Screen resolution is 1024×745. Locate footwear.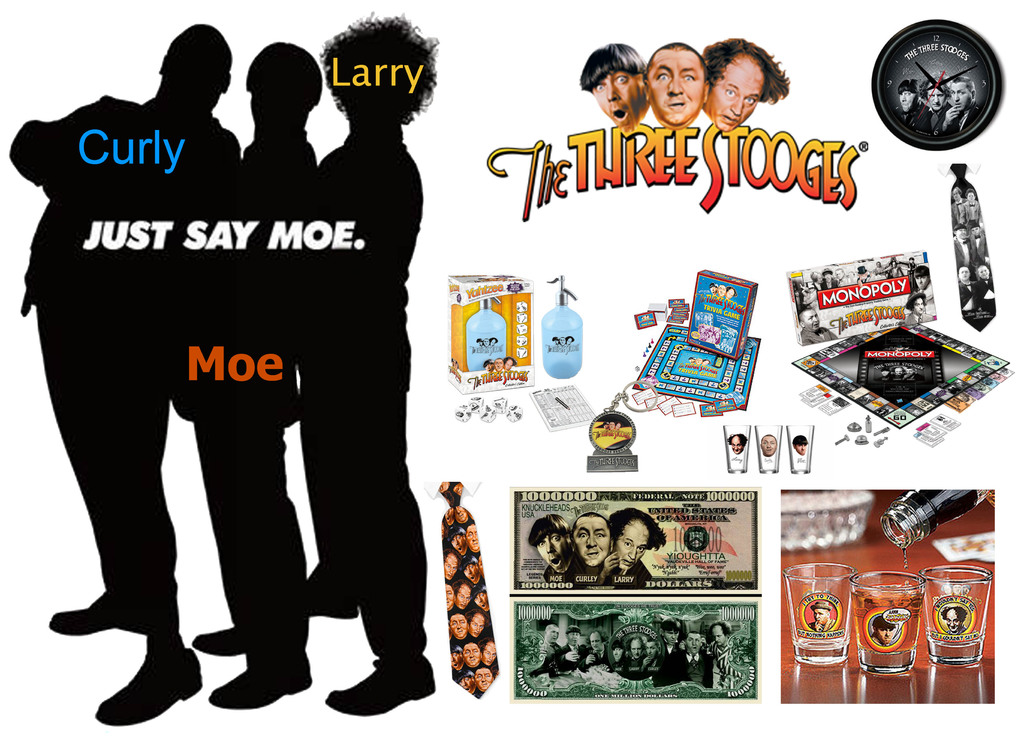
(202, 649, 312, 707).
